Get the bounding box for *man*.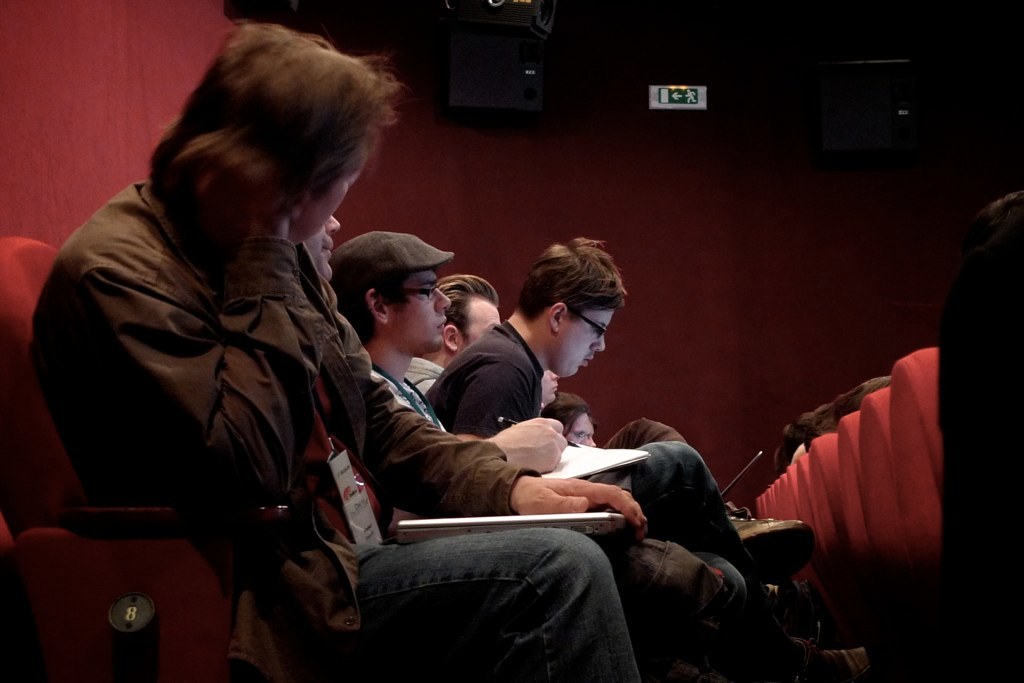
[433,274,759,554].
